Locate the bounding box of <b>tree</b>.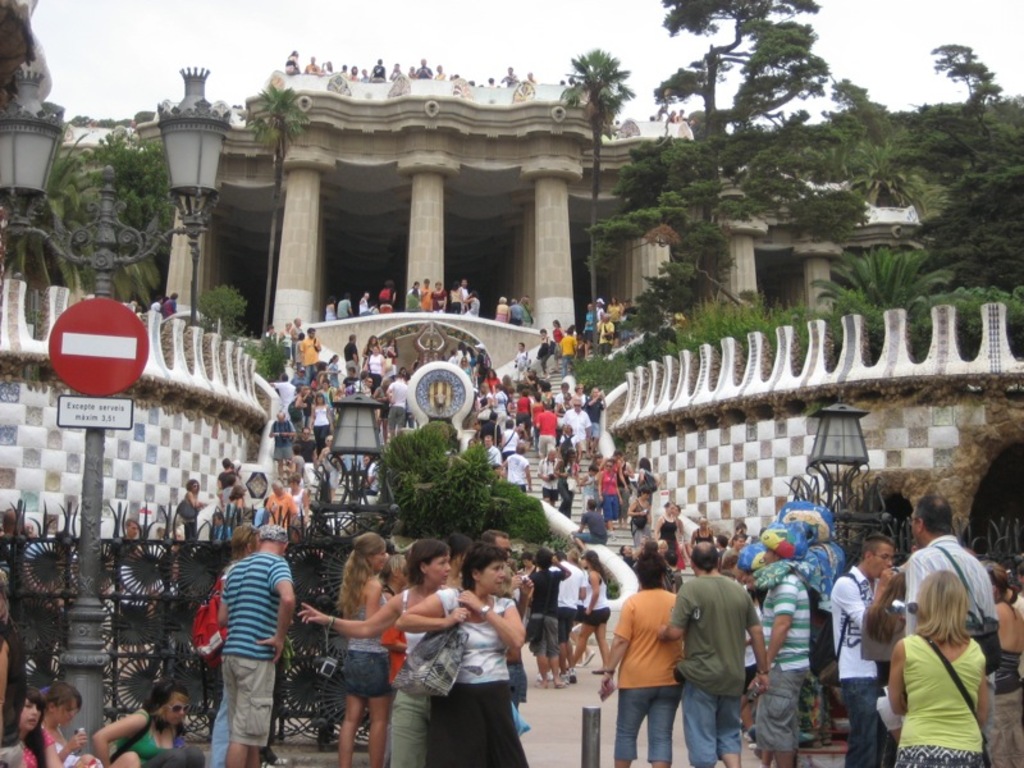
Bounding box: {"x1": 813, "y1": 76, "x2": 902, "y2": 221}.
